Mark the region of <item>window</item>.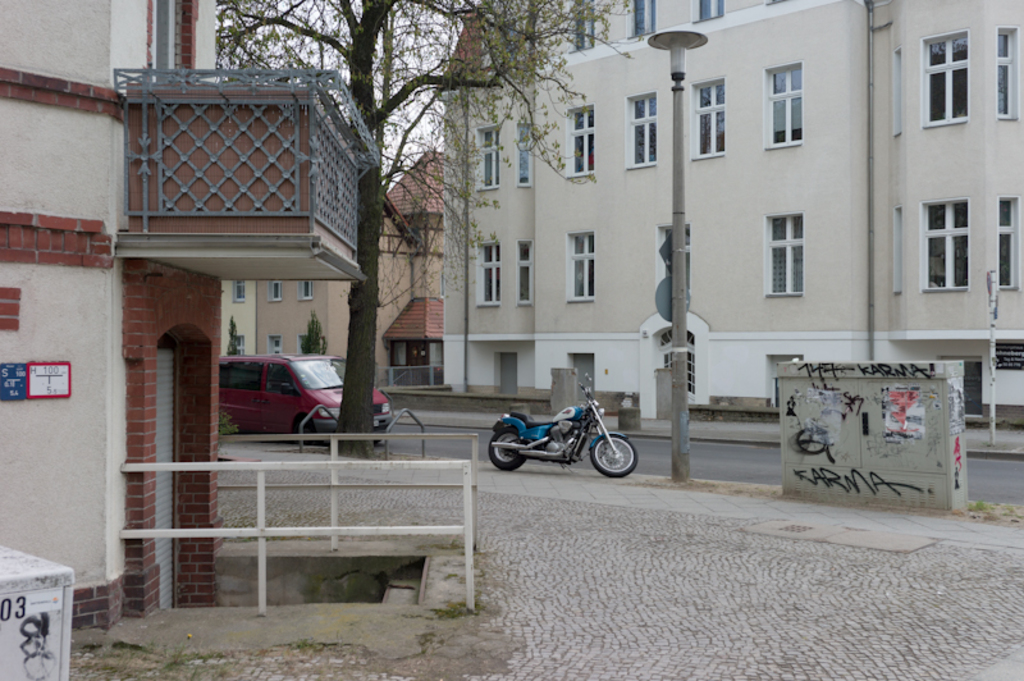
Region: bbox=[995, 197, 1020, 291].
